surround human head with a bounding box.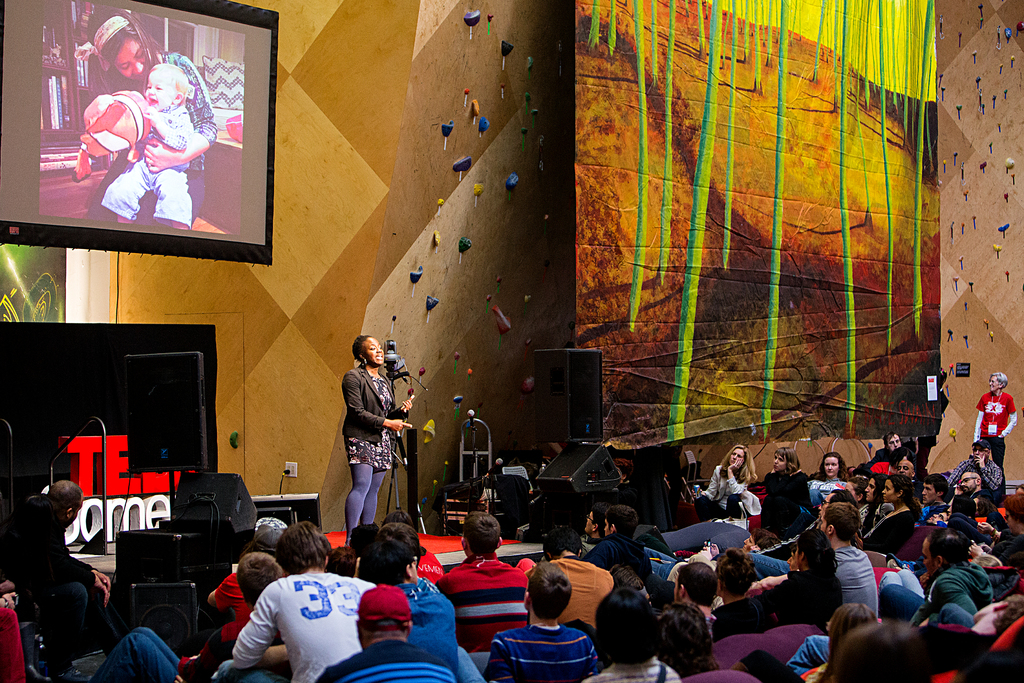
left=43, top=478, right=88, bottom=532.
